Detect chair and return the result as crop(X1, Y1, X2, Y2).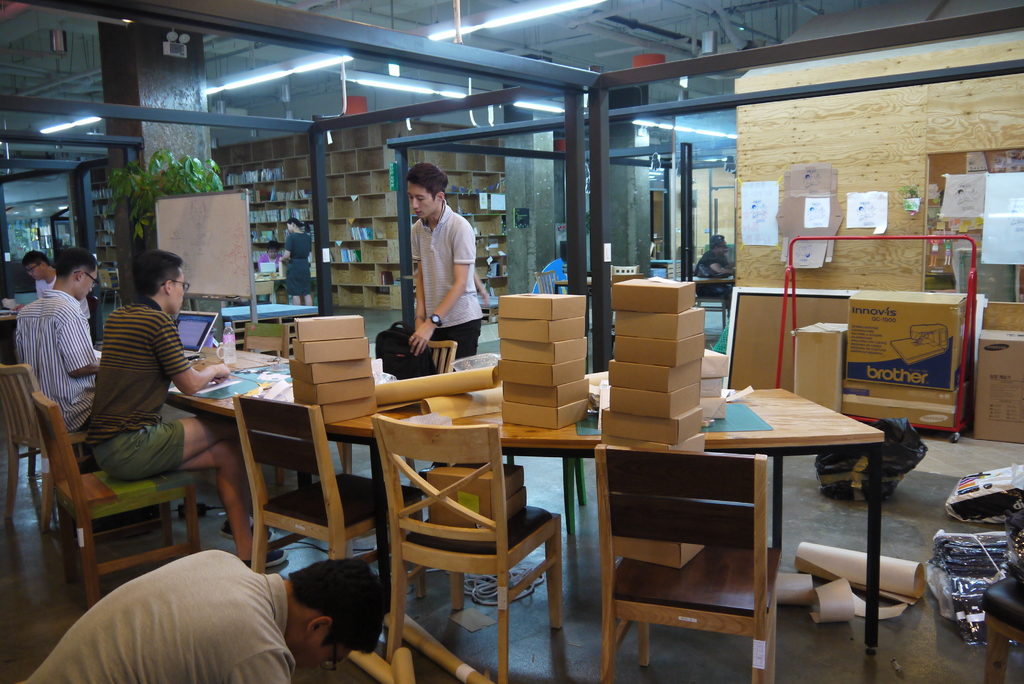
crop(593, 452, 791, 683).
